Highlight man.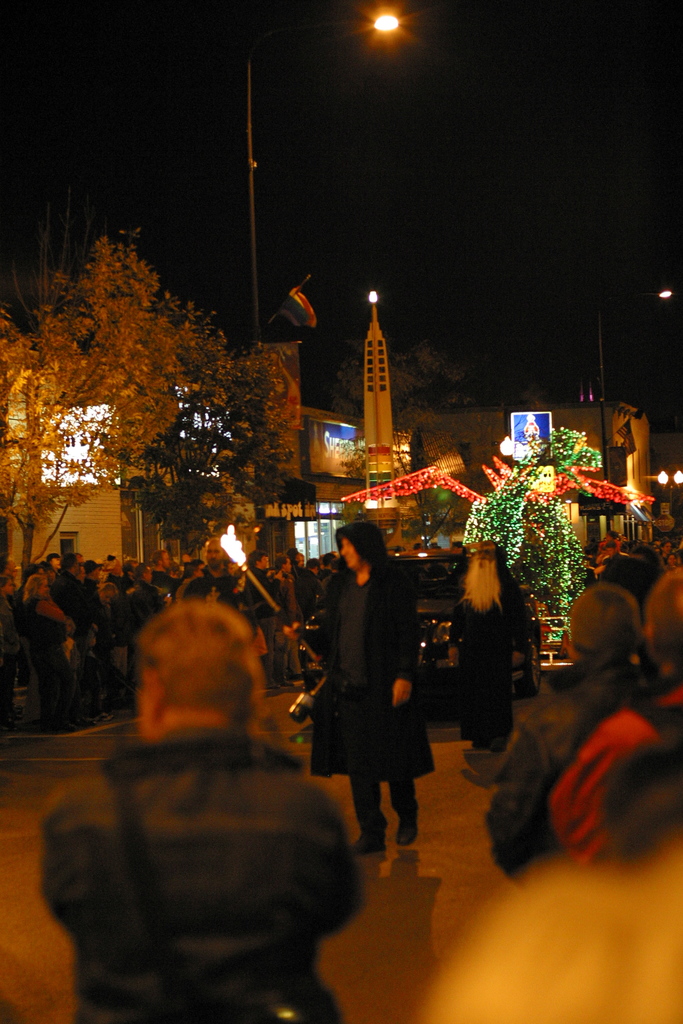
Highlighted region: bbox=[181, 543, 237, 612].
